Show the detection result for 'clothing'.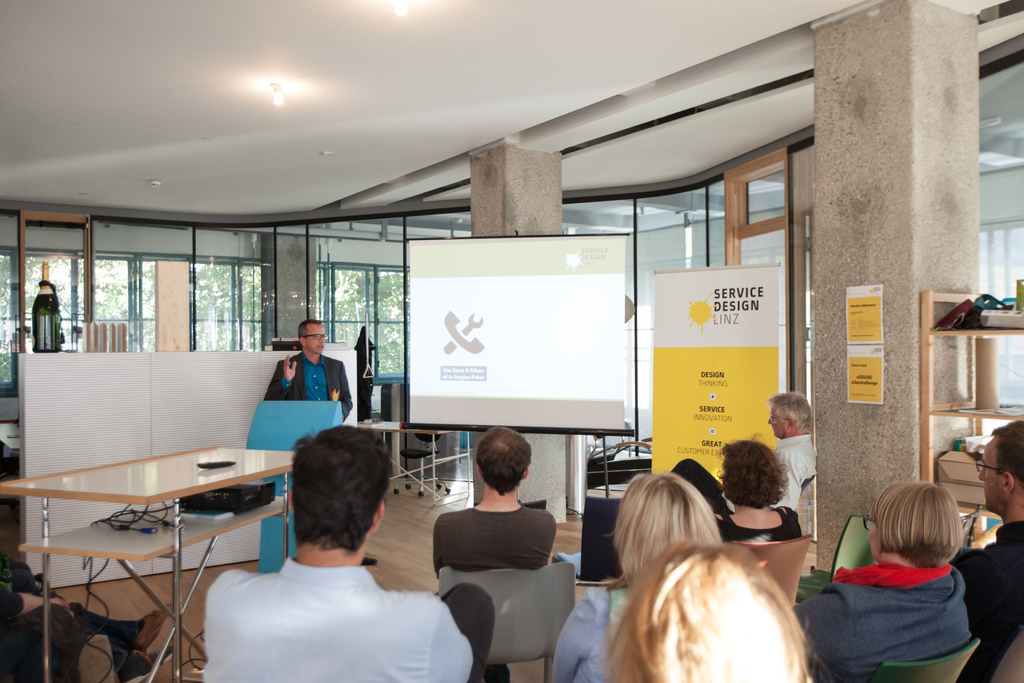
(259,347,348,436).
